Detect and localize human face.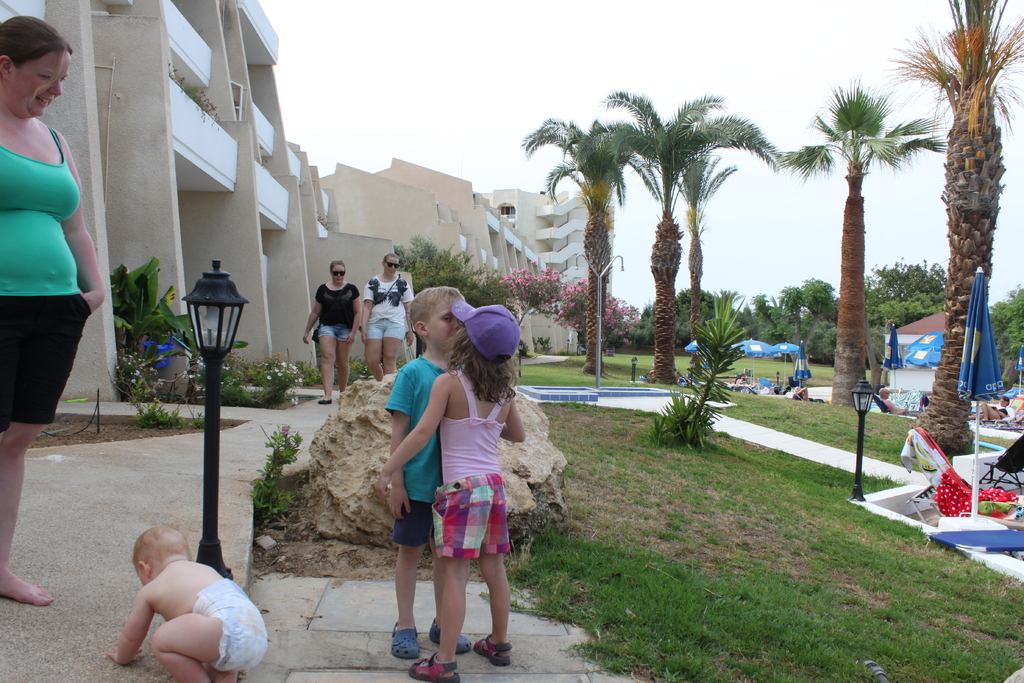
Localized at rect(330, 263, 346, 283).
